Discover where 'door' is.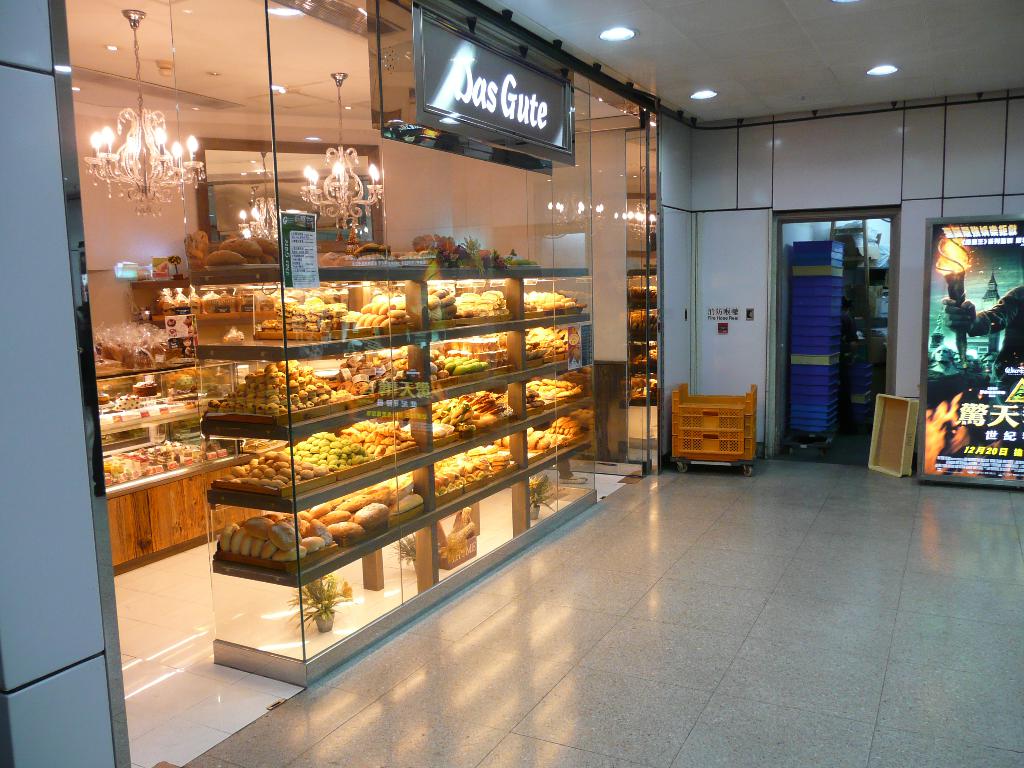
Discovered at <bbox>525, 114, 645, 477</bbox>.
